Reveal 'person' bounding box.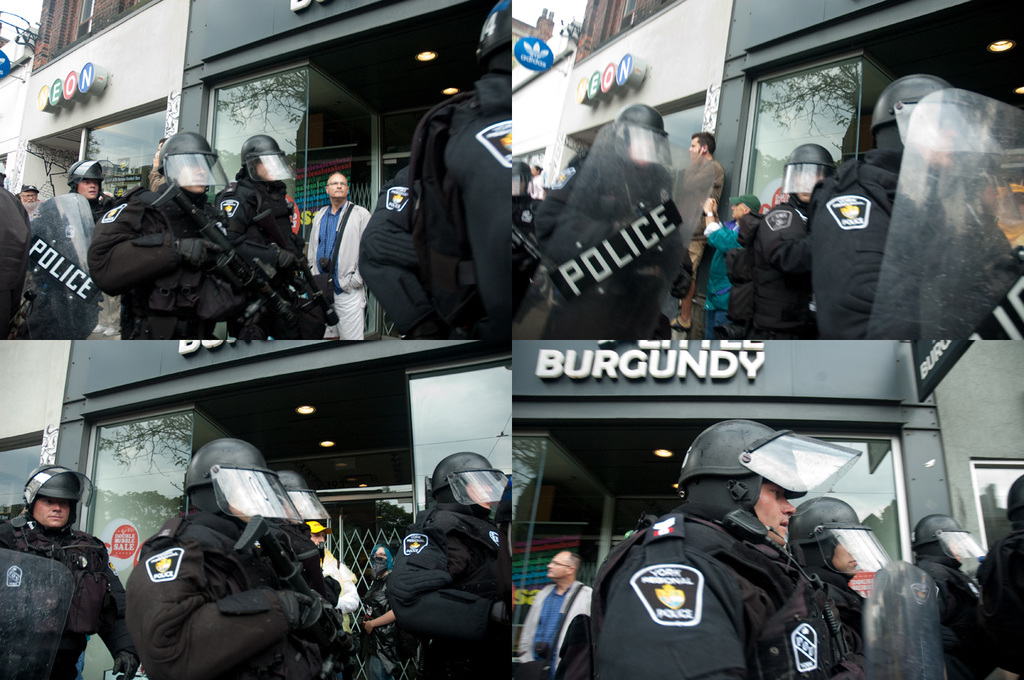
Revealed: [x1=0, y1=460, x2=129, y2=674].
